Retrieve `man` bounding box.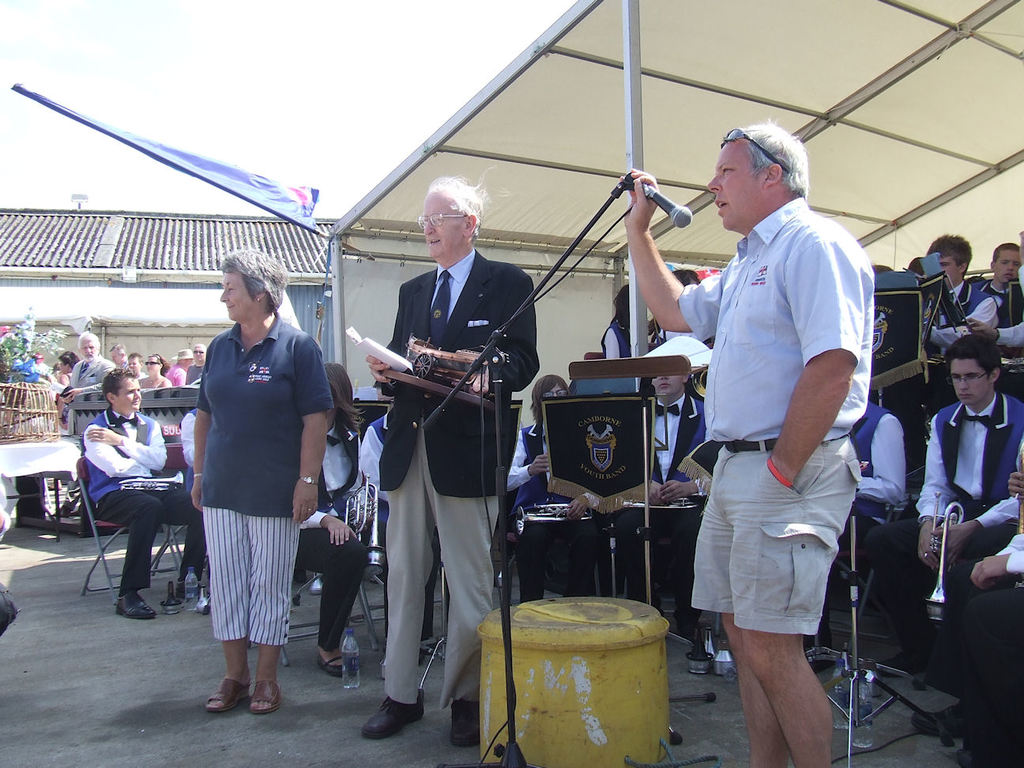
Bounding box: box(922, 232, 994, 352).
